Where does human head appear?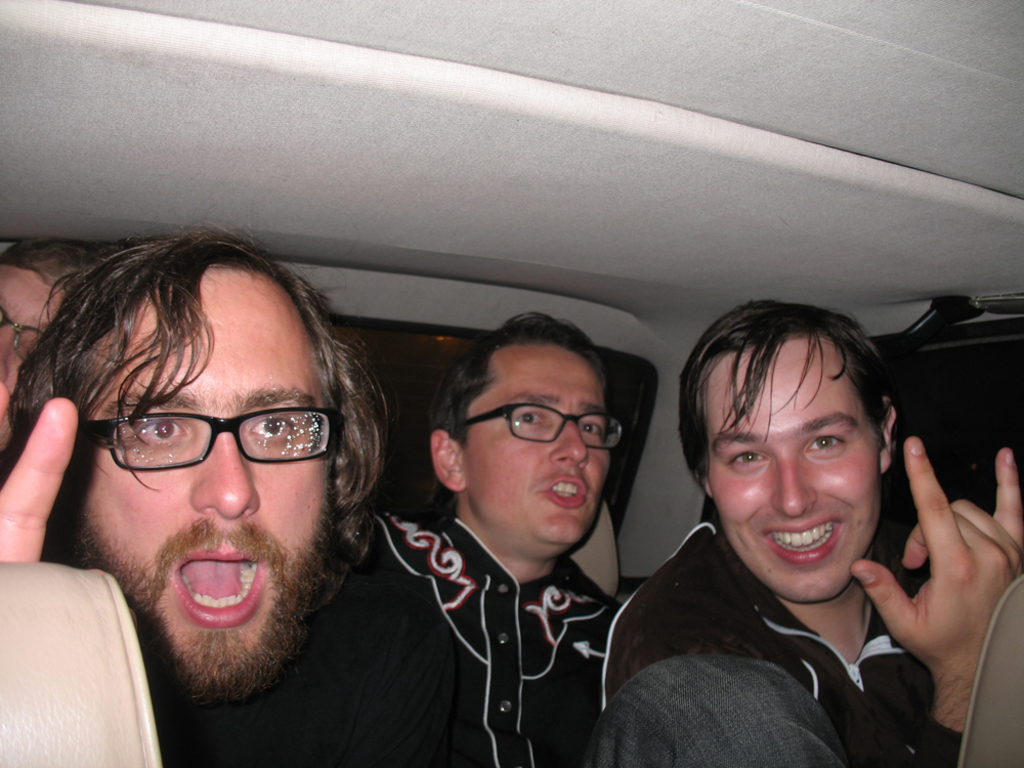
Appears at [x1=37, y1=246, x2=367, y2=633].
